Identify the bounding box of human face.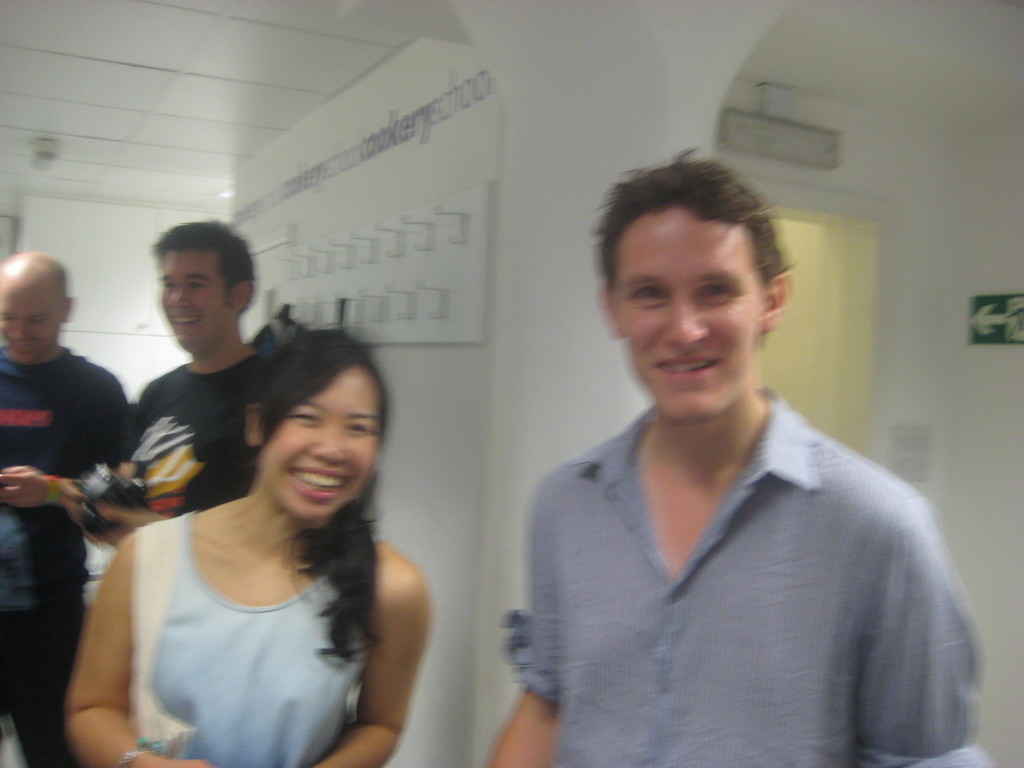
box(603, 203, 763, 420).
